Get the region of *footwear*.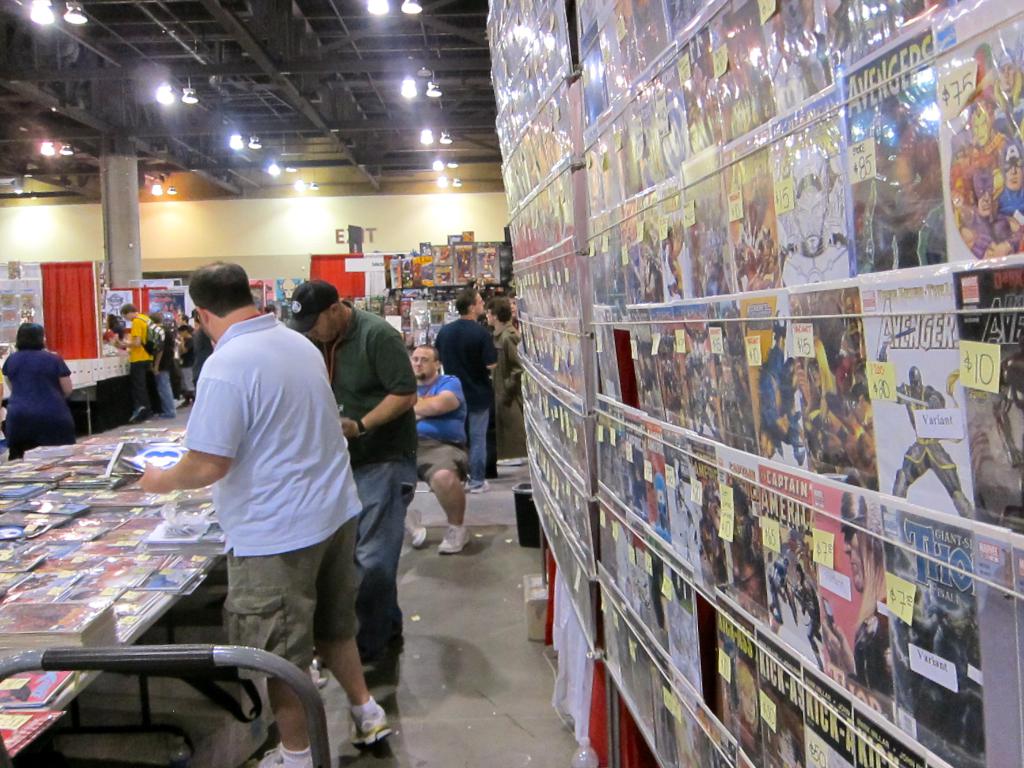
{"left": 401, "top": 509, "right": 422, "bottom": 550}.
